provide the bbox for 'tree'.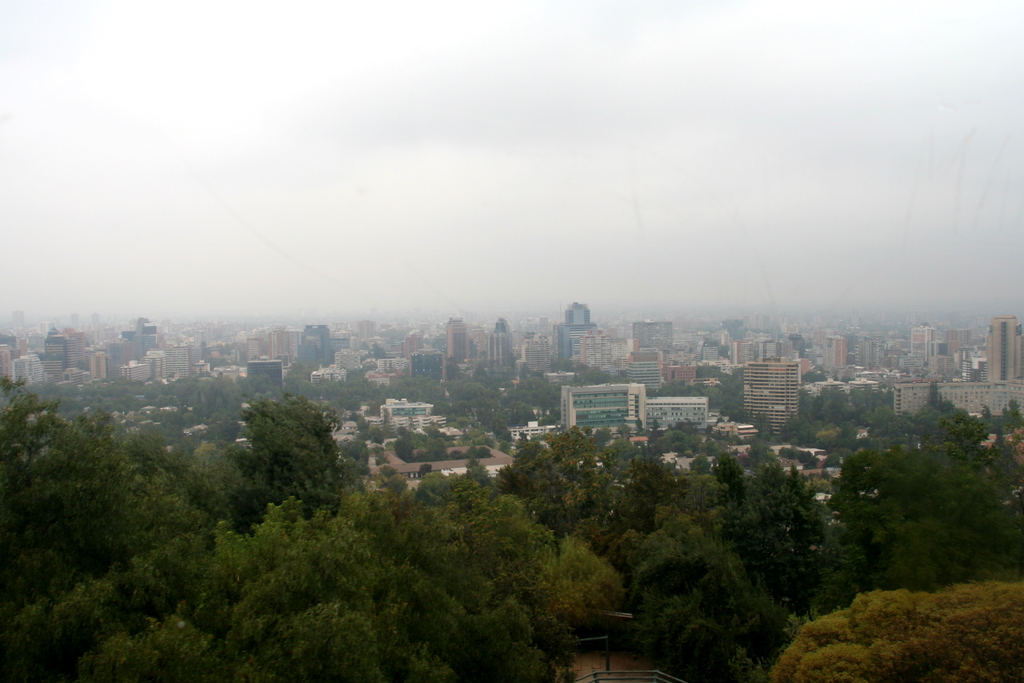
detection(482, 409, 722, 568).
